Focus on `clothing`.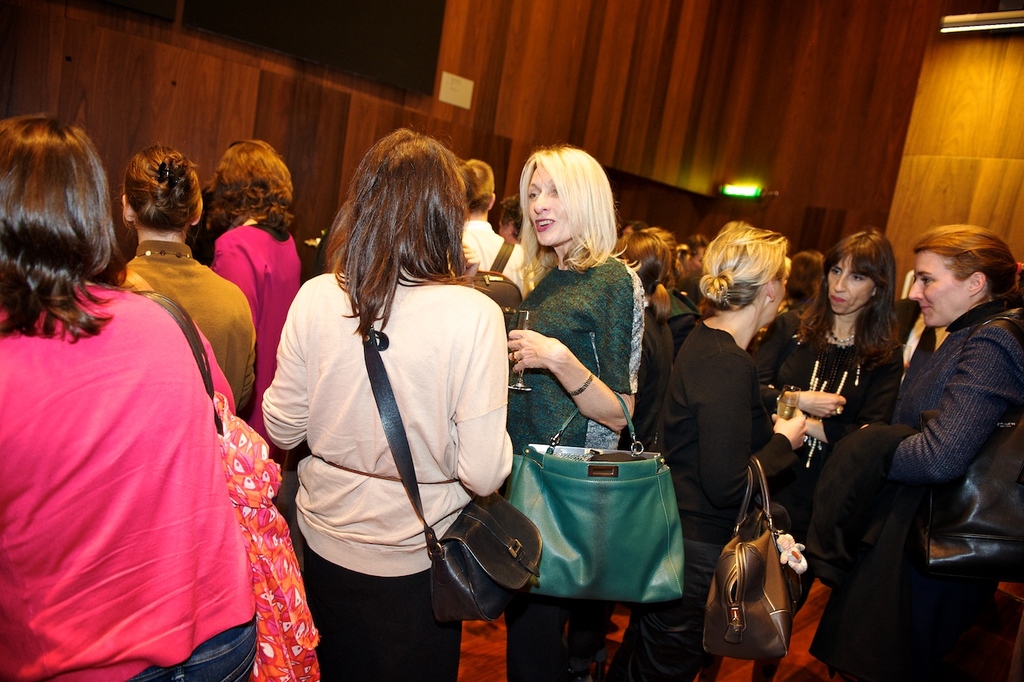
Focused at crop(263, 266, 516, 681).
